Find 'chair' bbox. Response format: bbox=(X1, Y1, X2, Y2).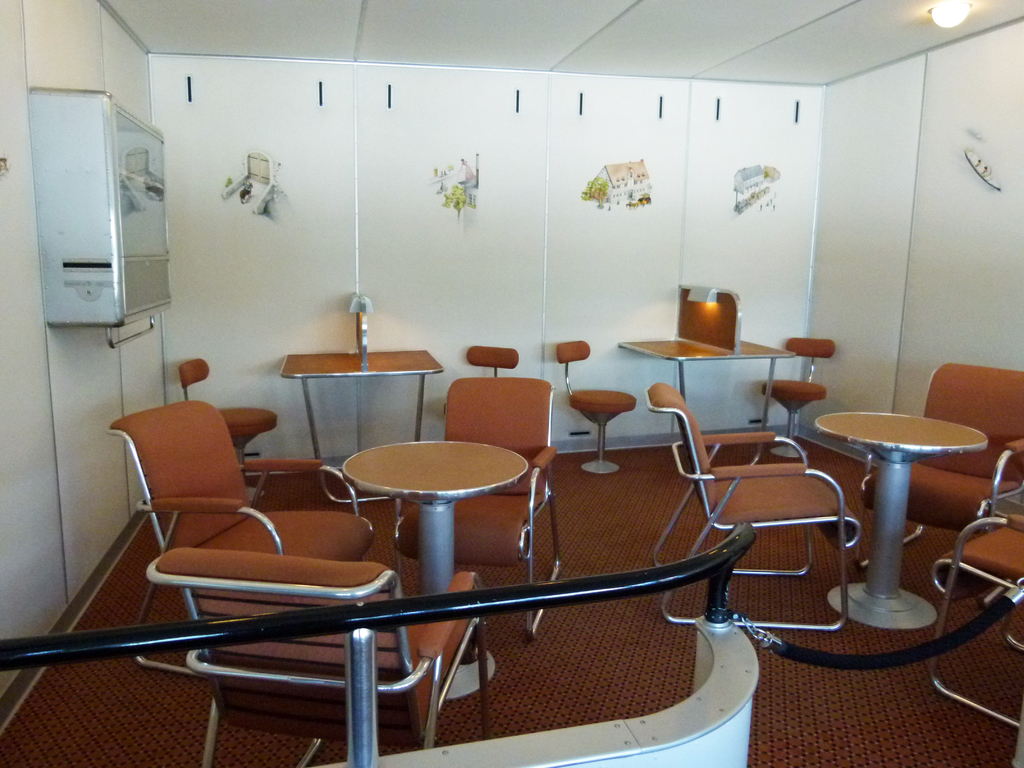
bbox=(551, 337, 634, 477).
